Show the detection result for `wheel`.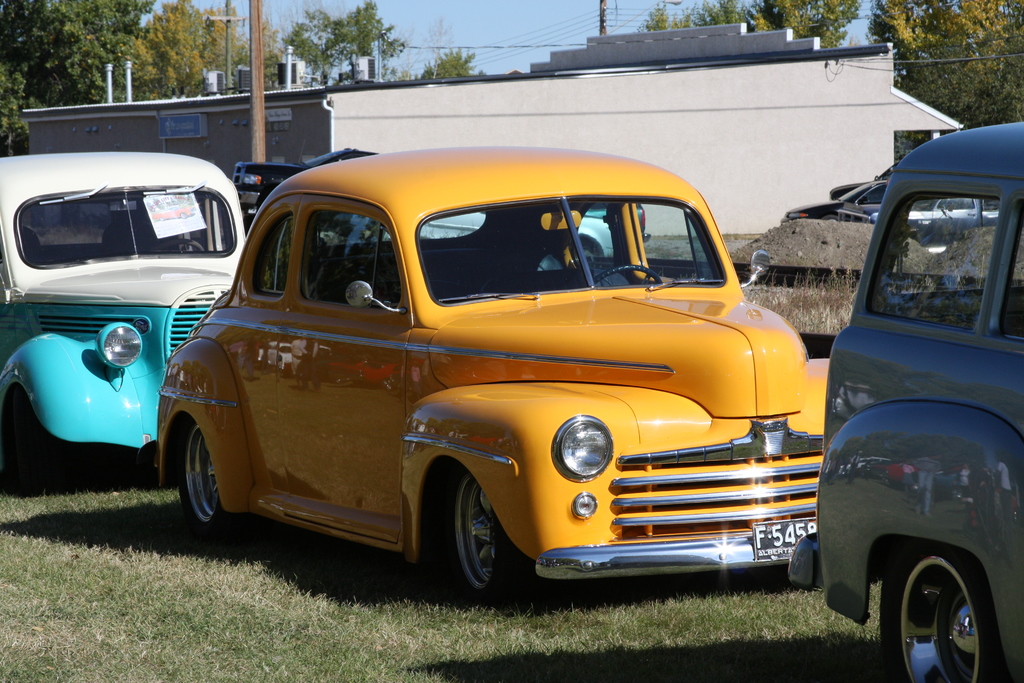
179, 422, 227, 525.
